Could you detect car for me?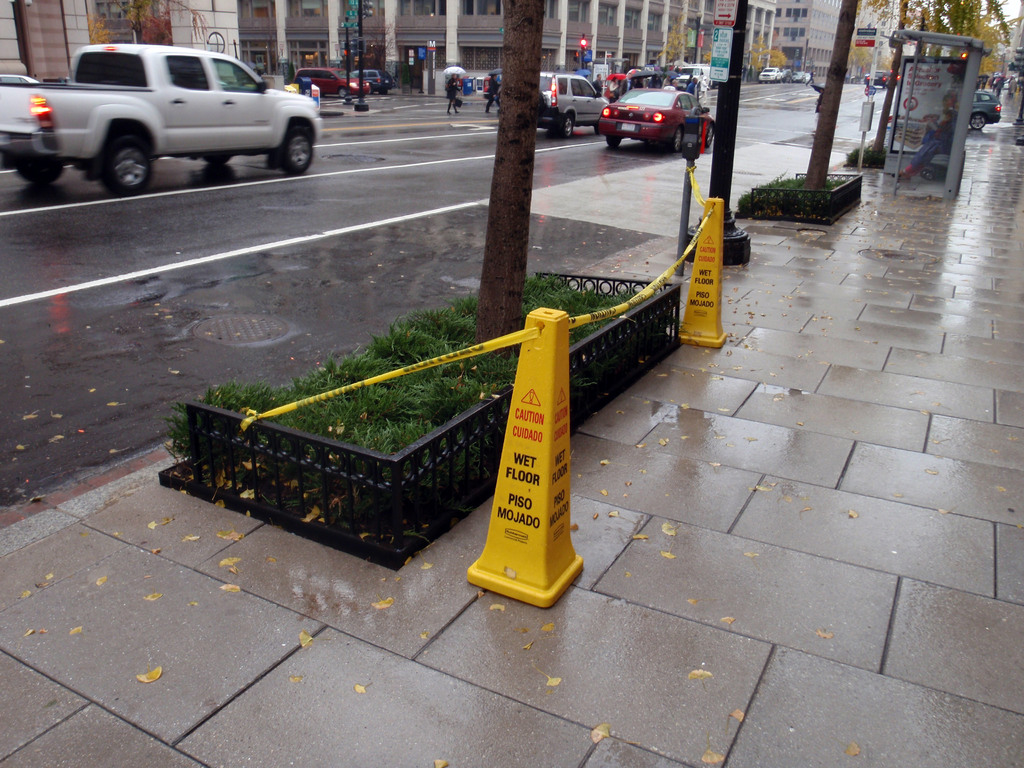
Detection result: box=[595, 88, 714, 152].
